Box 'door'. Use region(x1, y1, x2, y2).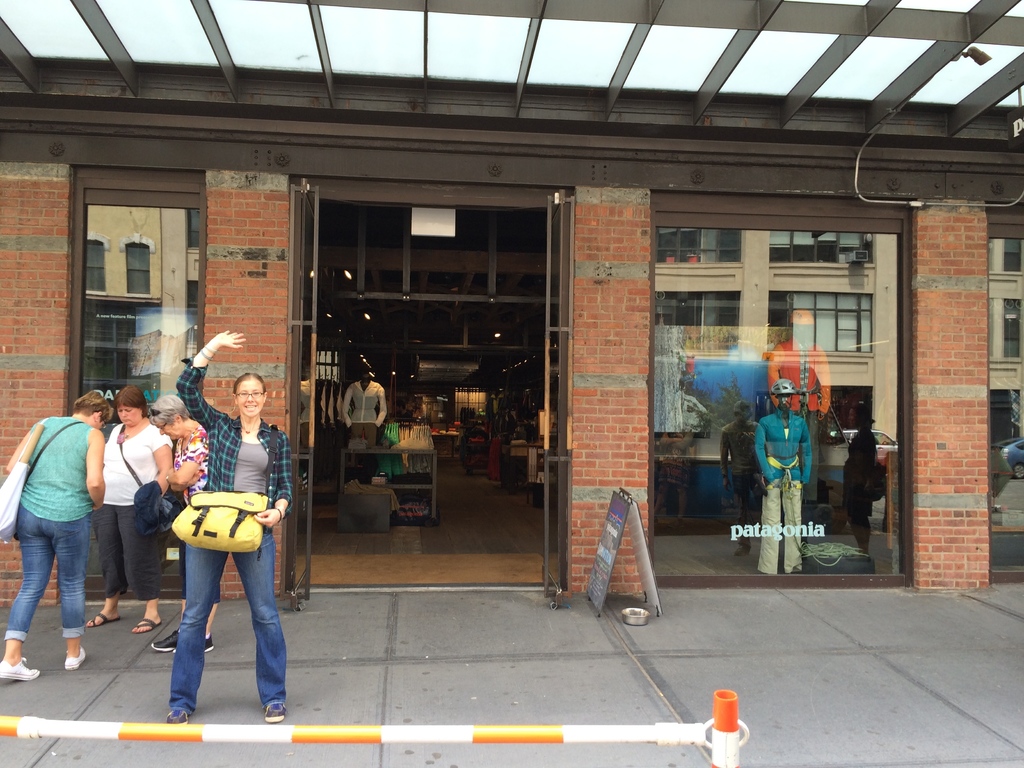
region(545, 192, 573, 612).
